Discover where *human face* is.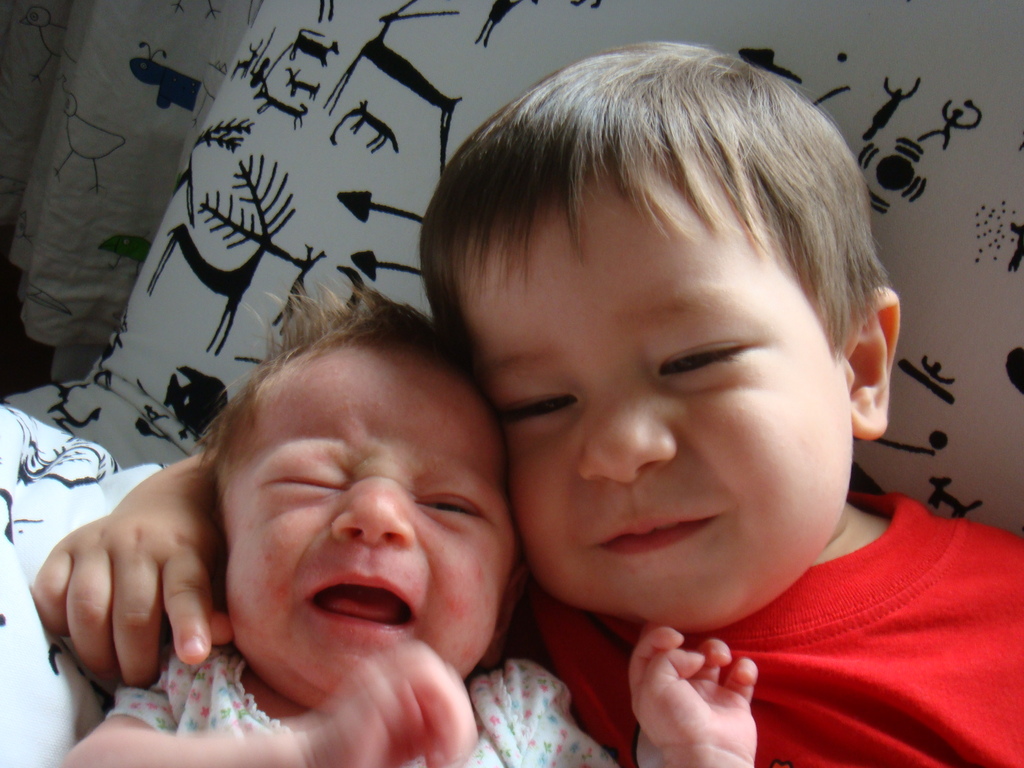
Discovered at bbox=[218, 342, 517, 708].
